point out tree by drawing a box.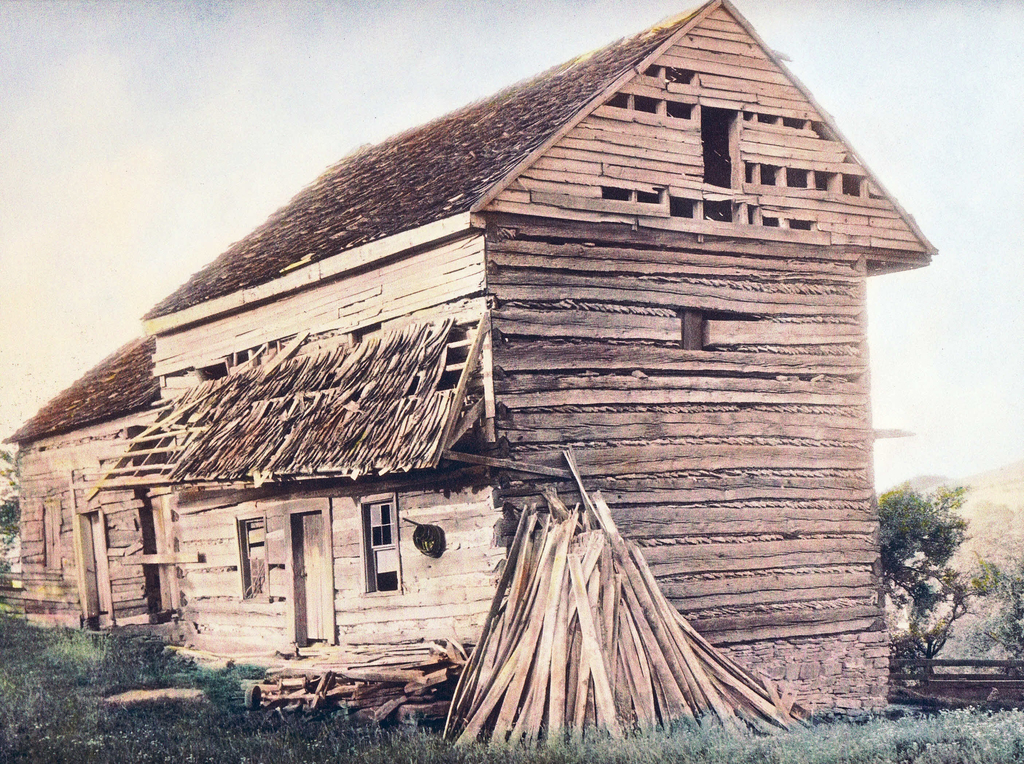
887/456/996/687.
